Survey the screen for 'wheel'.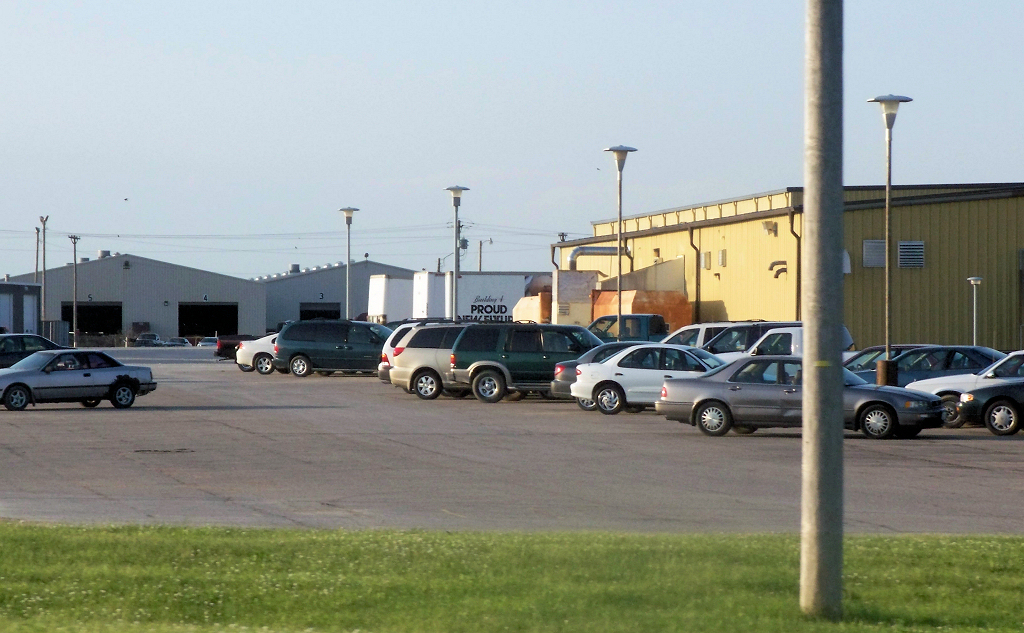
Survey found: (983, 399, 1022, 436).
